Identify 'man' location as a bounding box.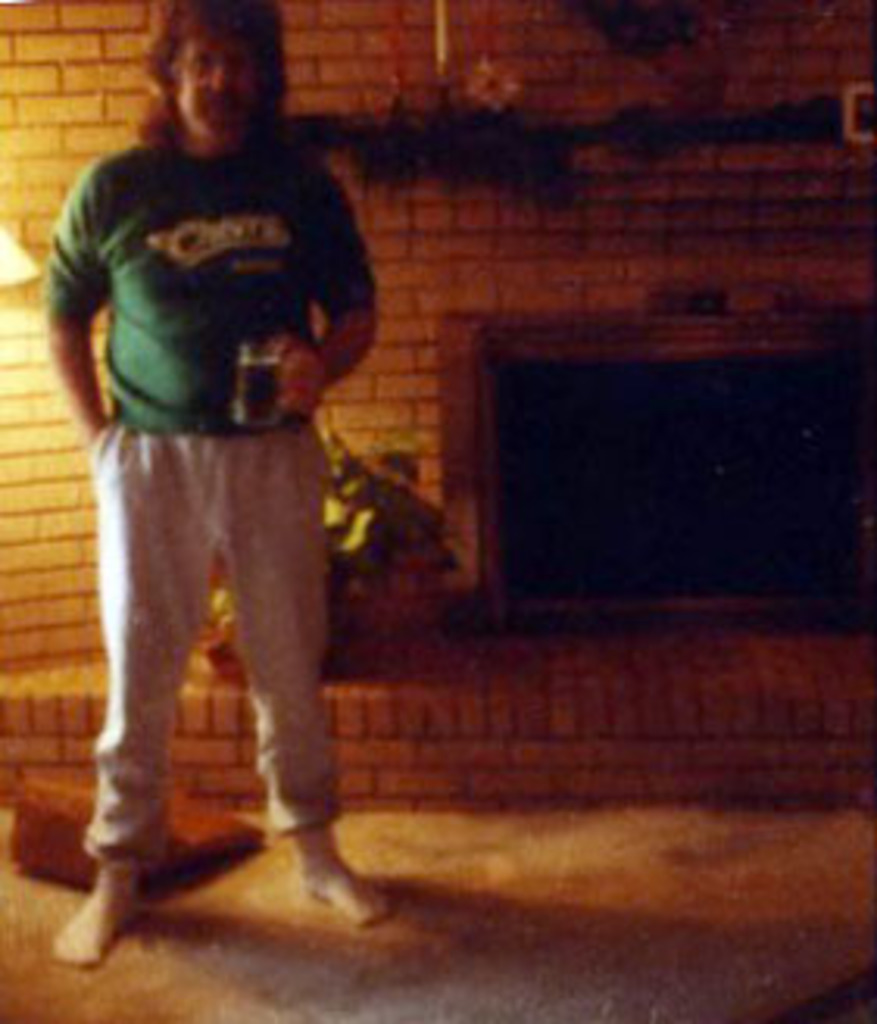
pyautogui.locateOnScreen(25, 0, 399, 958).
